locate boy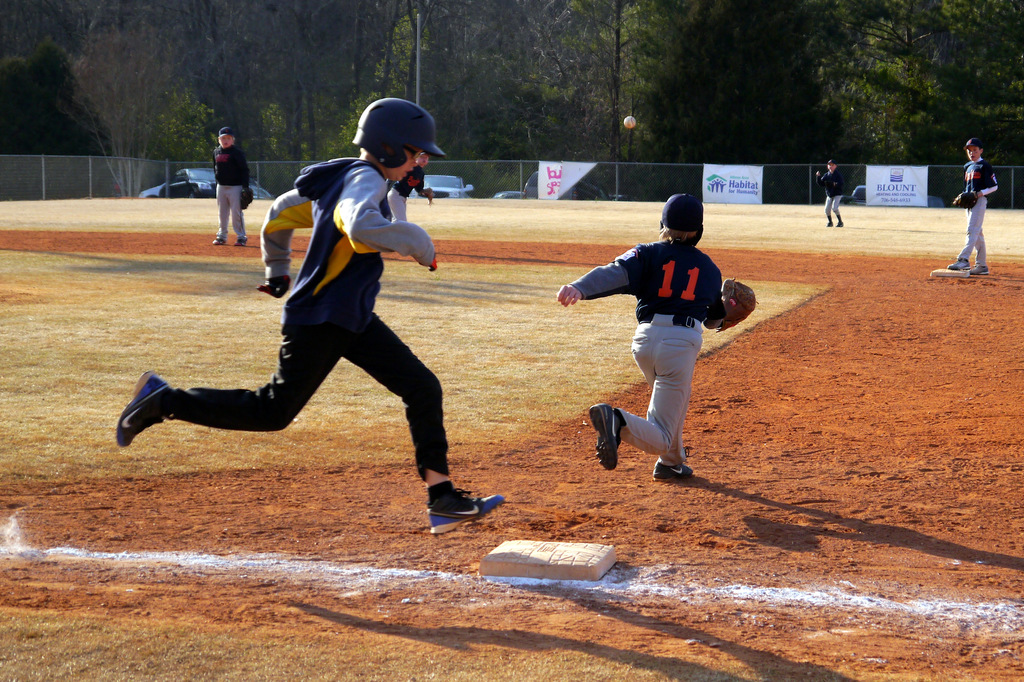
[207,126,255,243]
